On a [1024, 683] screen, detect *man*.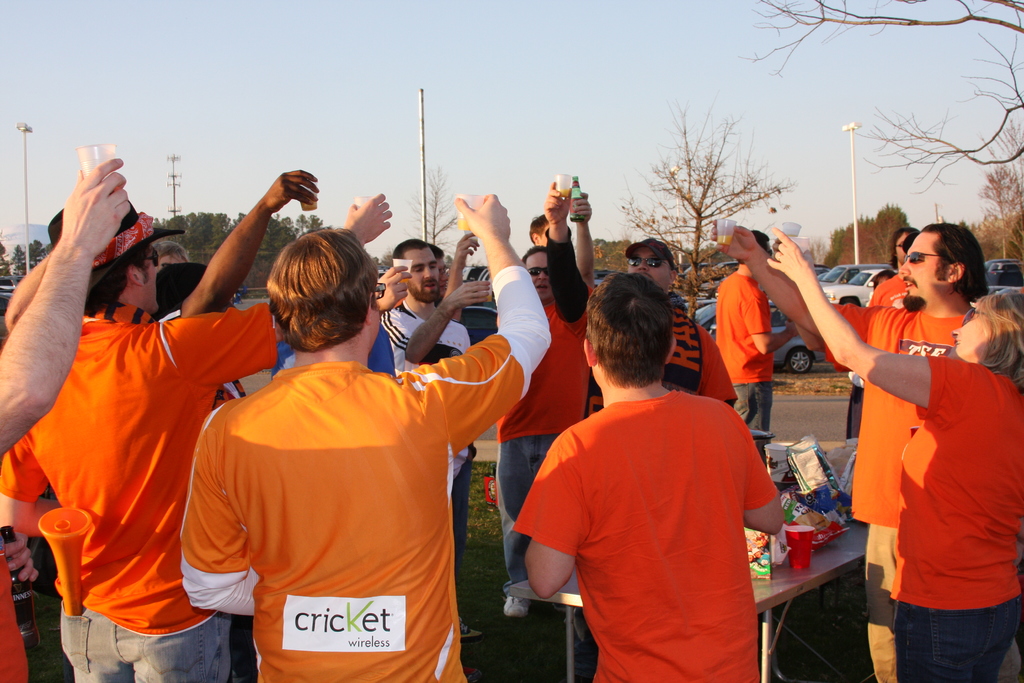
{"x1": 378, "y1": 236, "x2": 485, "y2": 645}.
